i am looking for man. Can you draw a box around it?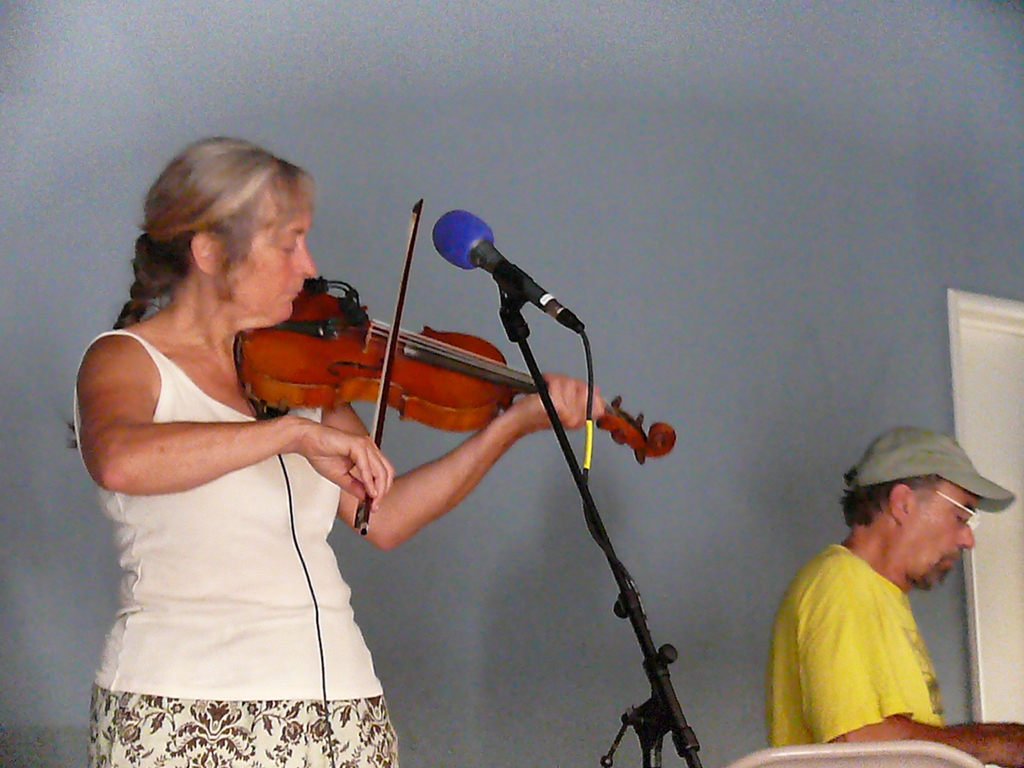
Sure, the bounding box is left=755, top=441, right=1021, bottom=754.
